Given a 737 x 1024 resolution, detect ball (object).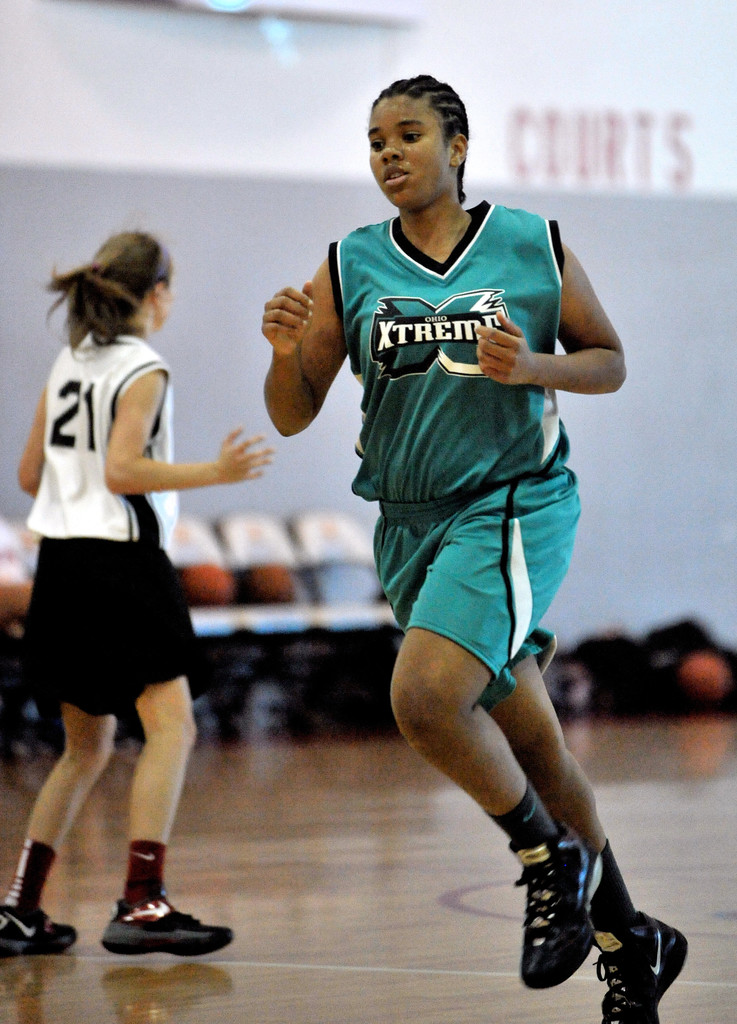
679,652,731,703.
